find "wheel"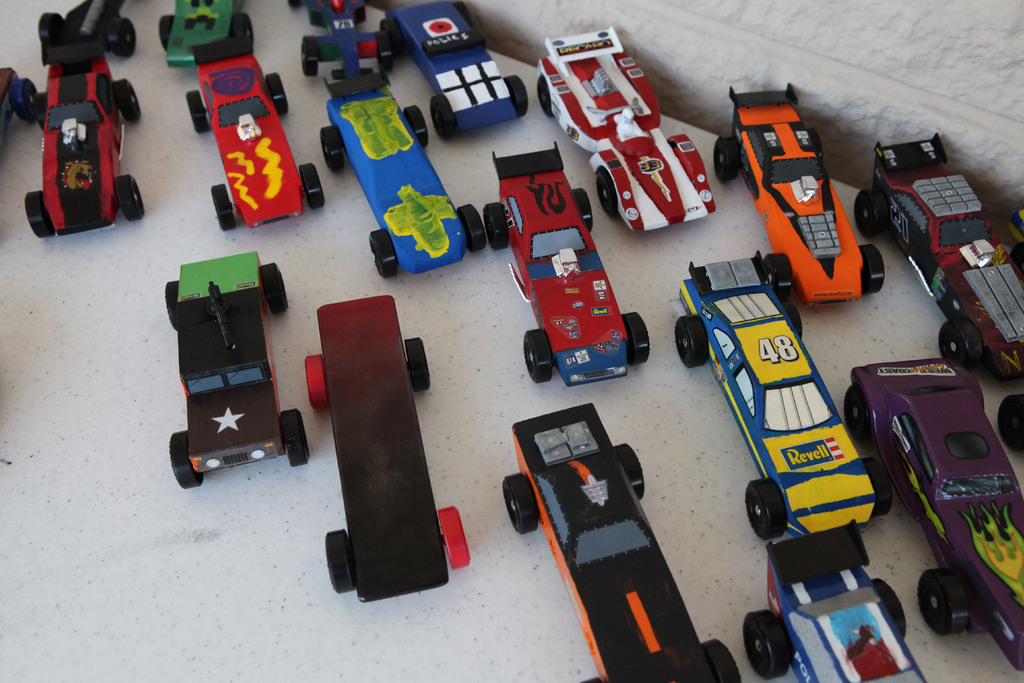
locate(504, 74, 529, 115)
